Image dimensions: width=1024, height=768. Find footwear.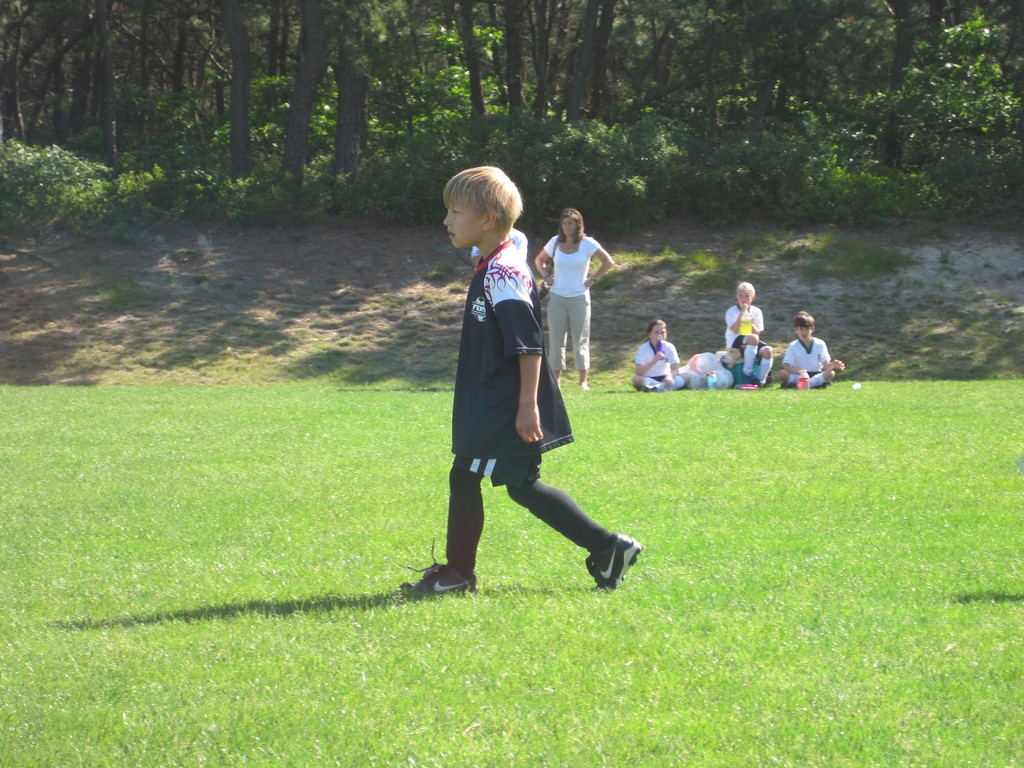
select_region(779, 380, 796, 388).
